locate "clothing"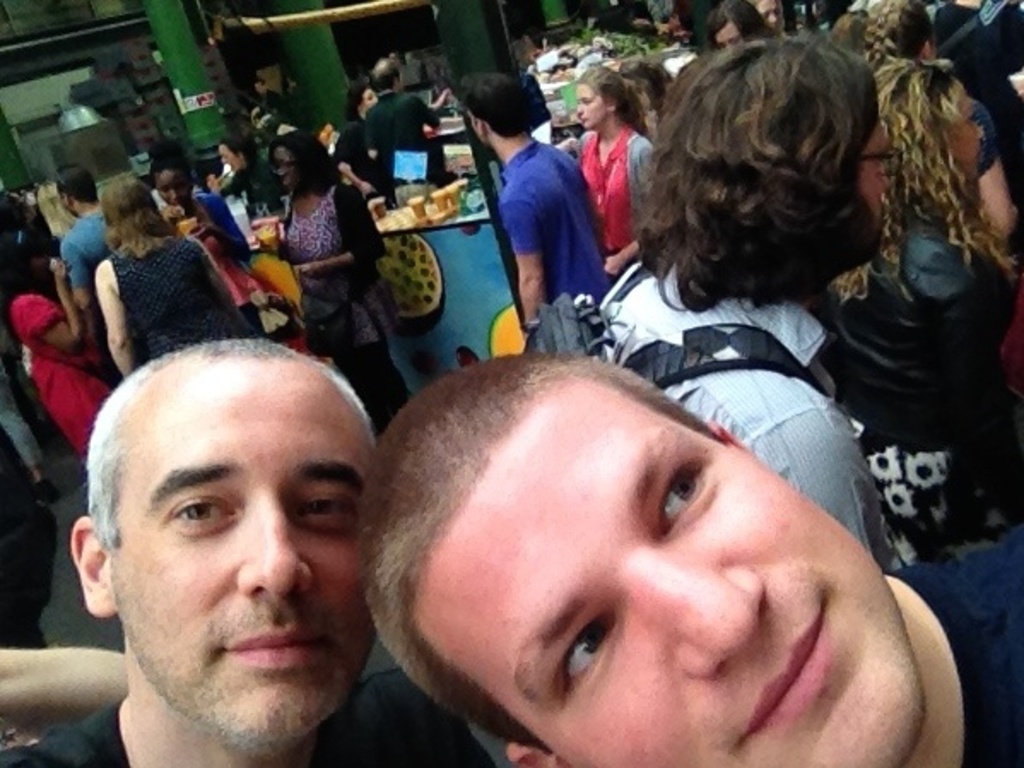
bbox=(880, 92, 995, 392)
